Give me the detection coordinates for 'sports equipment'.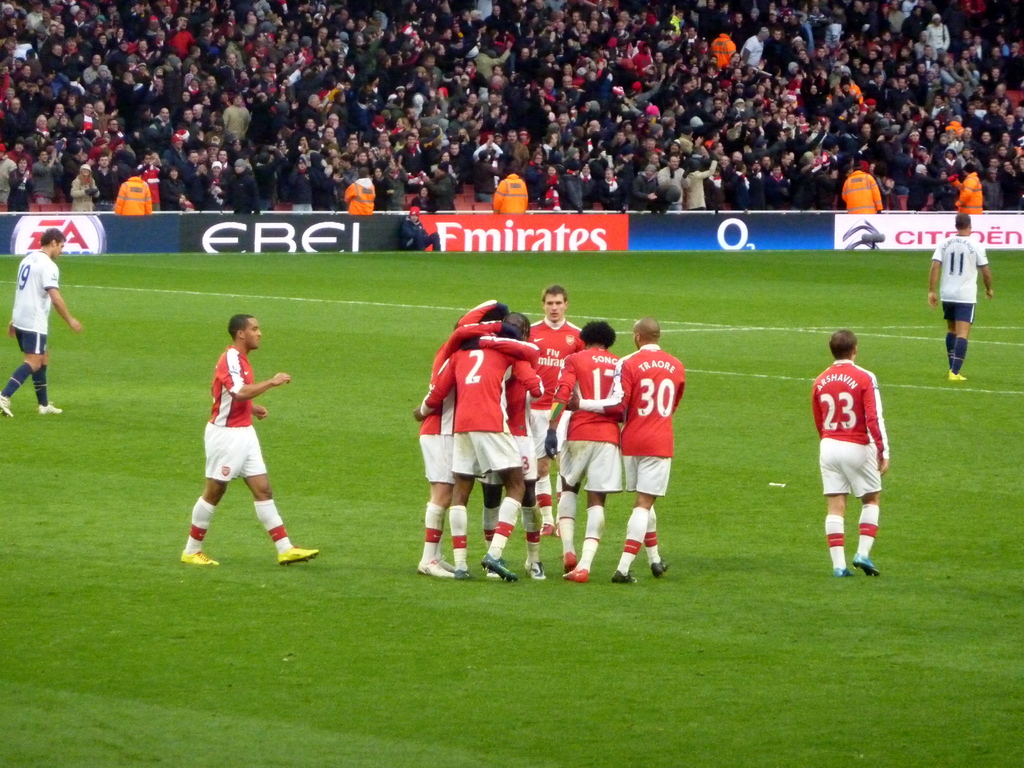
select_region(180, 548, 223, 570).
